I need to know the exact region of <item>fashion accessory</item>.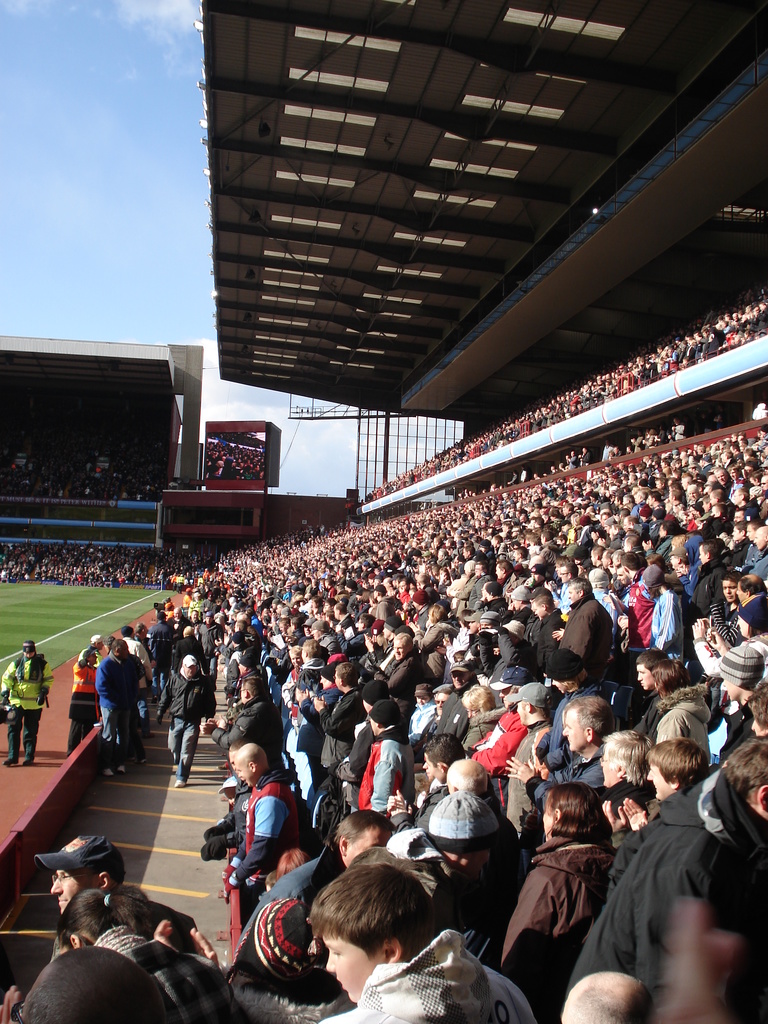
Region: x1=412, y1=545, x2=422, y2=559.
